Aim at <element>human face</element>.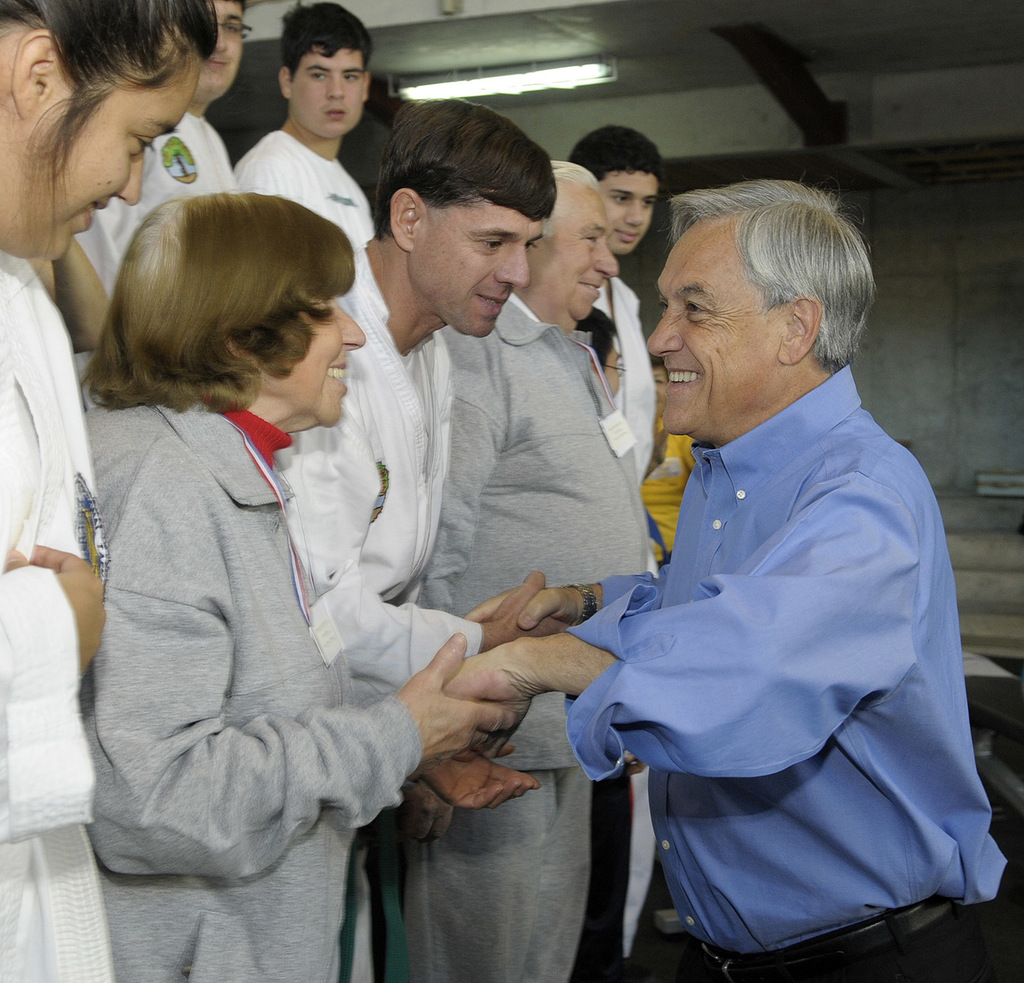
Aimed at [x1=266, y1=290, x2=367, y2=424].
